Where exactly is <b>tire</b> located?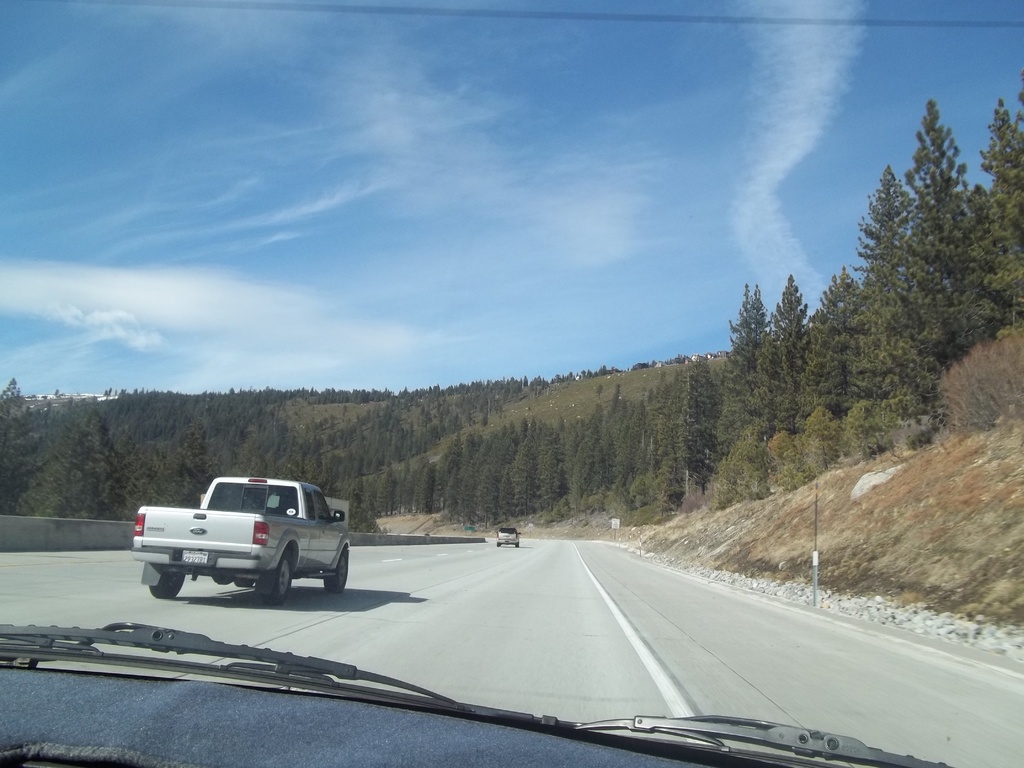
Its bounding box is 263,550,295,605.
